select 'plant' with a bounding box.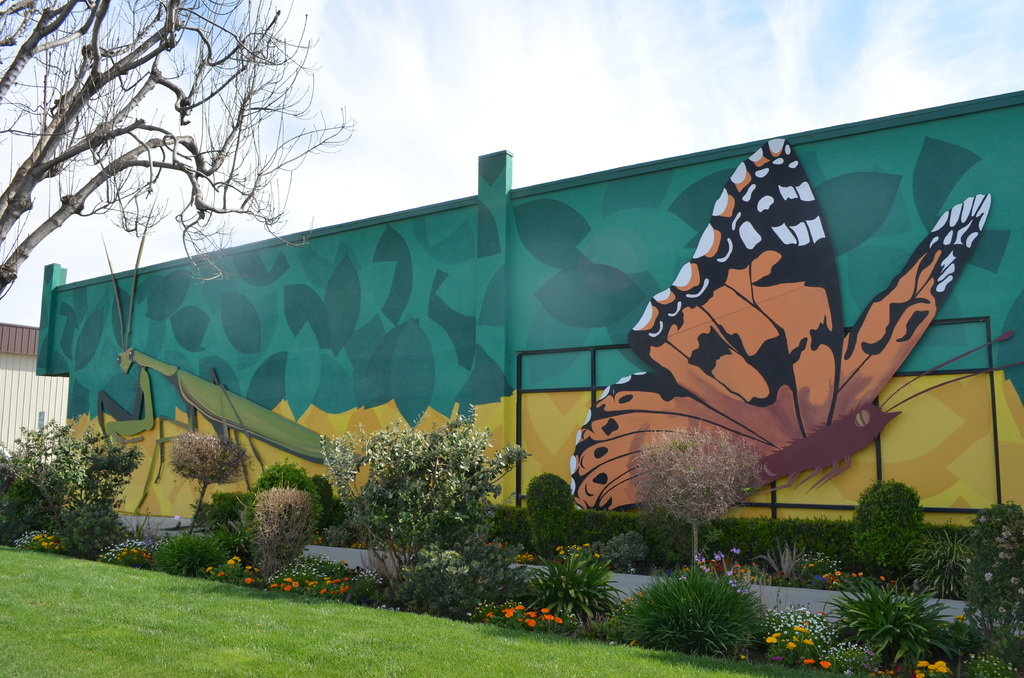
left=852, top=485, right=916, bottom=590.
